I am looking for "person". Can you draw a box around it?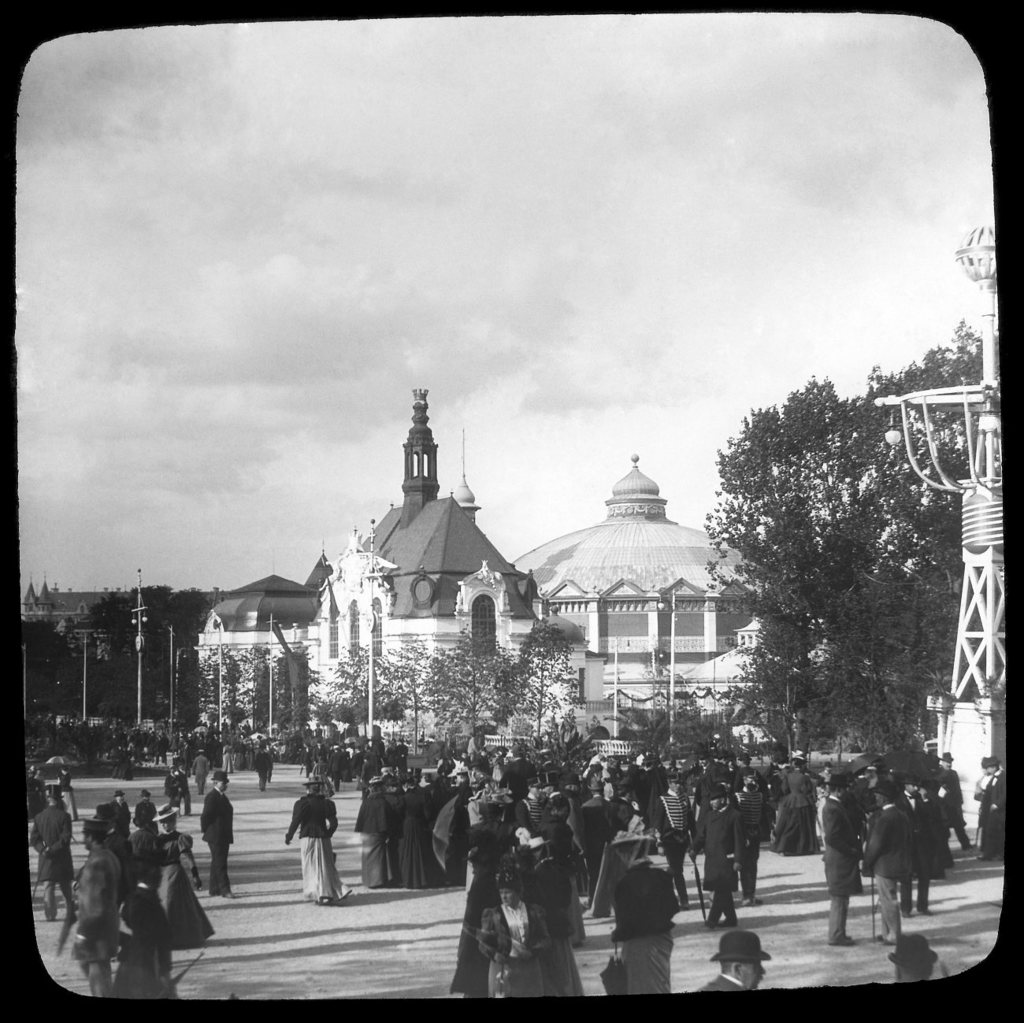
Sure, the bounding box is 651:775:689:900.
